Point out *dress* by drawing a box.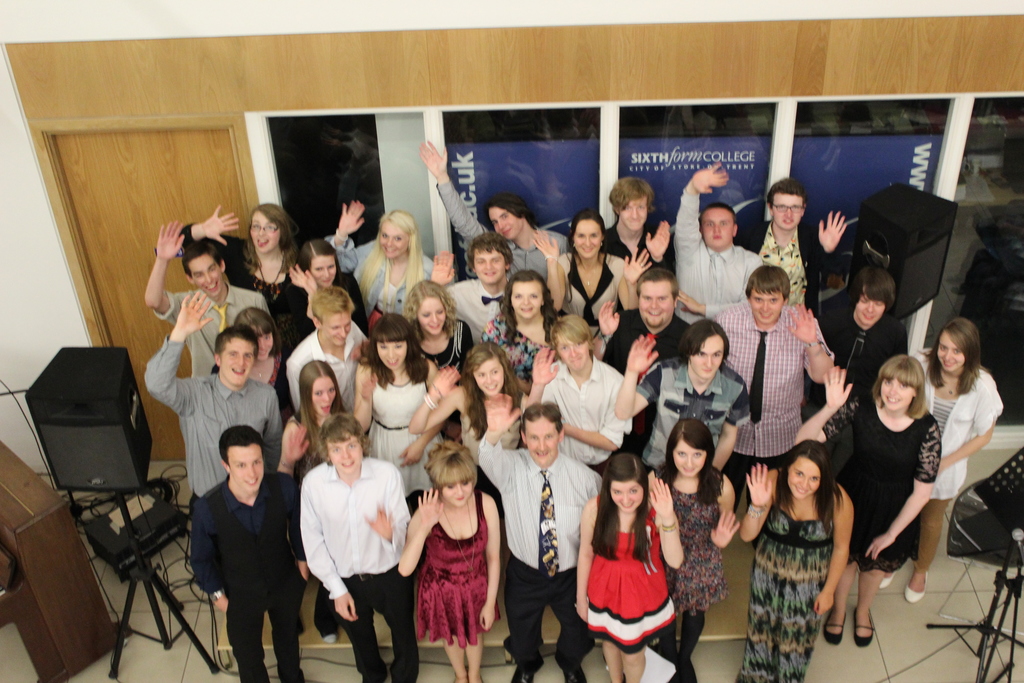
(left=362, top=377, right=444, bottom=498).
